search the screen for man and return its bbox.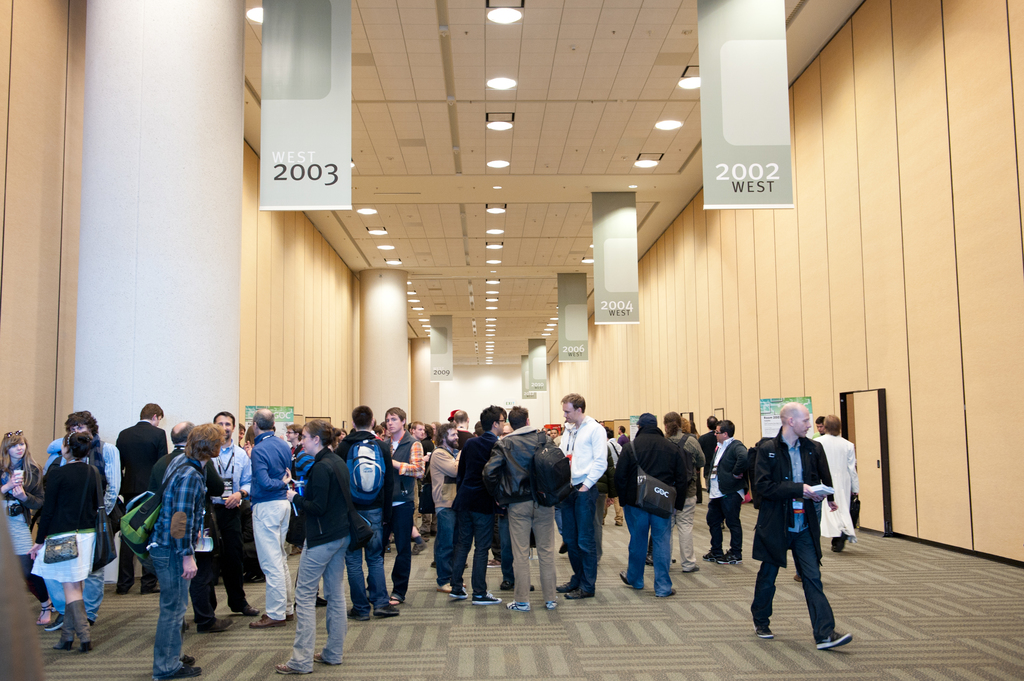
Found: 605/431/630/527.
